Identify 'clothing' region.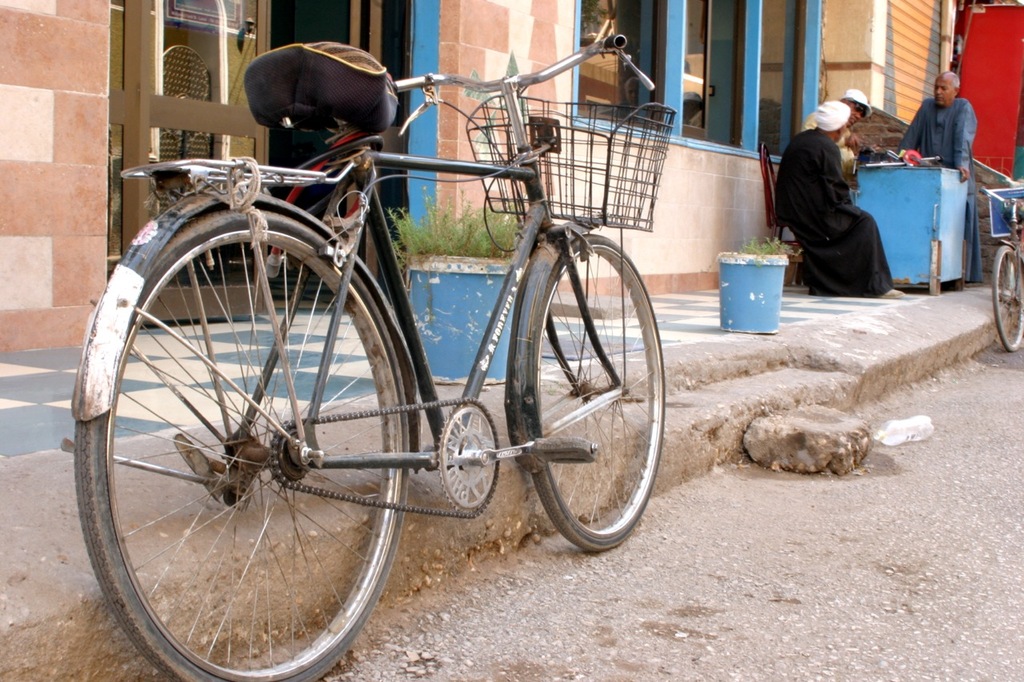
Region: locate(780, 93, 902, 294).
